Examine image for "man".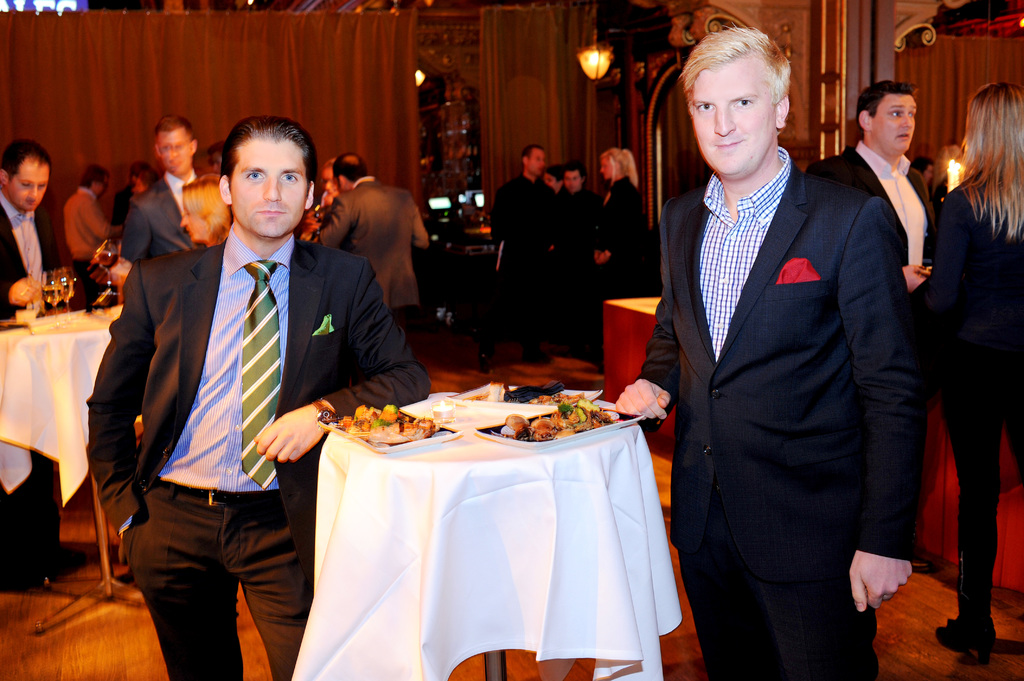
Examination result: bbox=(92, 112, 397, 633).
